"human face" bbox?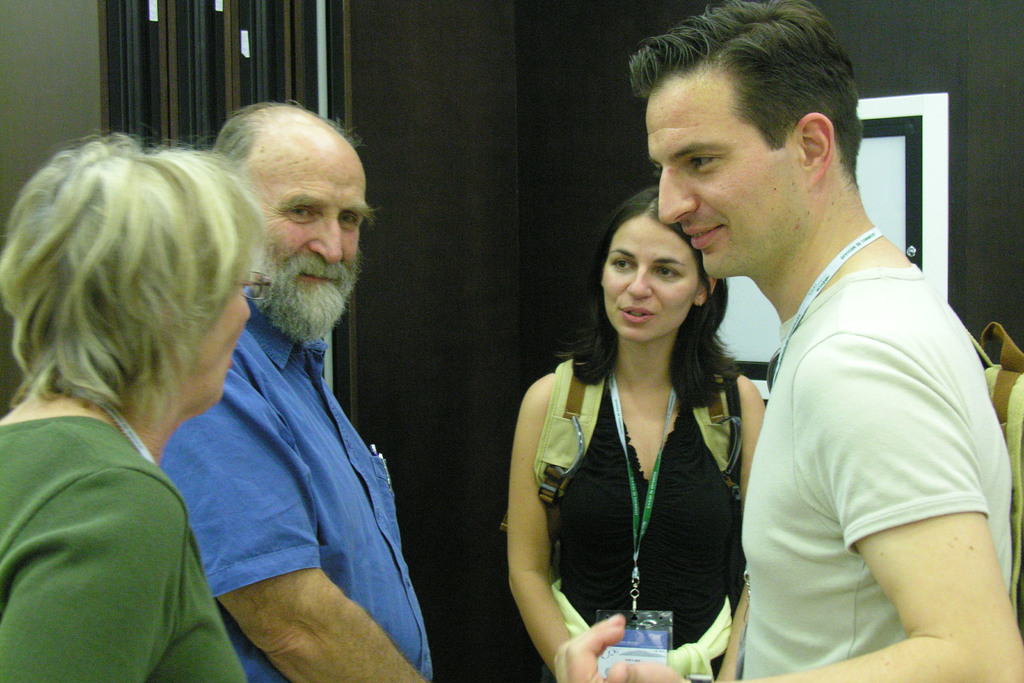
{"left": 645, "top": 81, "right": 804, "bottom": 278}
